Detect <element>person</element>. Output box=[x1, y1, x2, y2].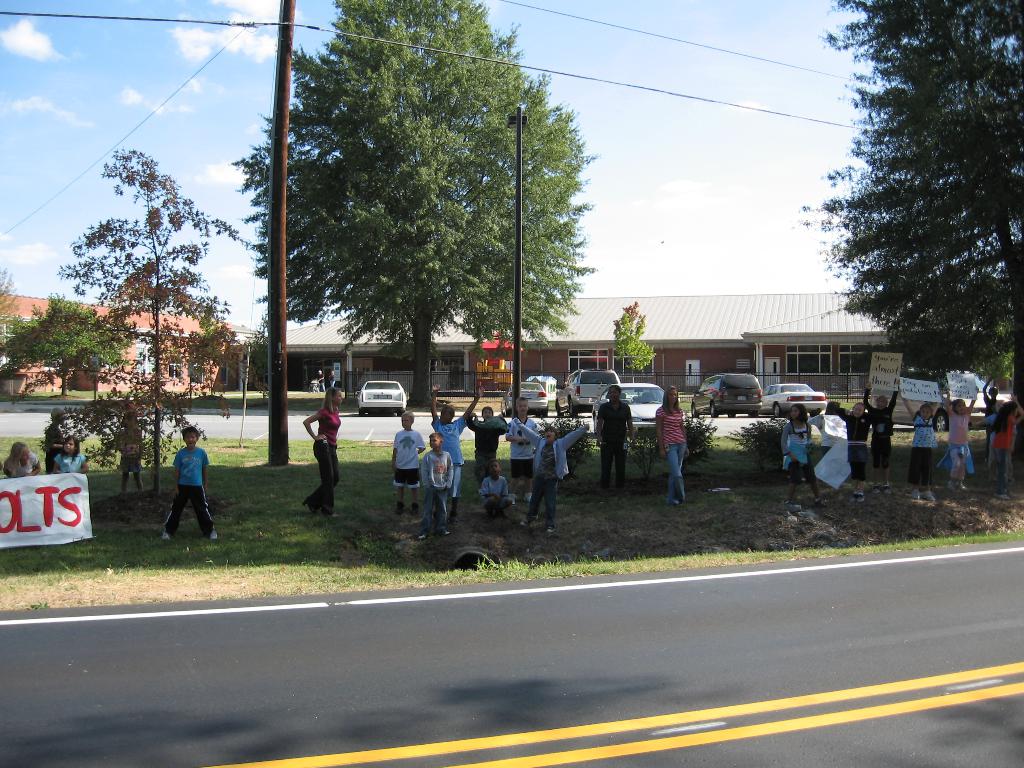
box=[480, 452, 513, 513].
